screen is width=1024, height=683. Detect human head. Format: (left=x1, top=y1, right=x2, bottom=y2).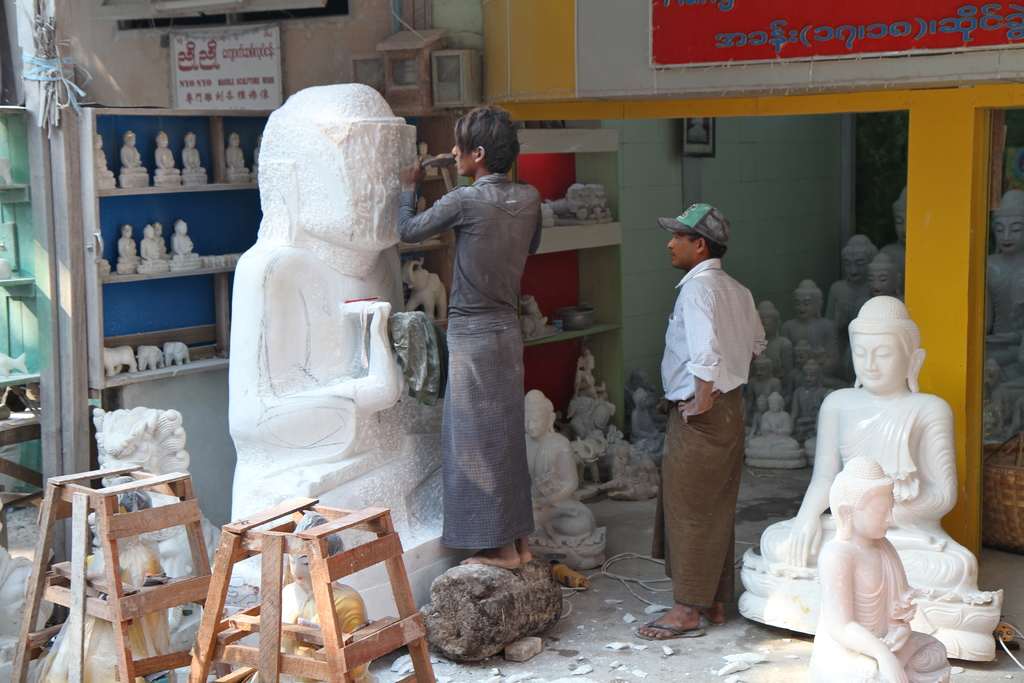
(left=449, top=103, right=521, bottom=172).
